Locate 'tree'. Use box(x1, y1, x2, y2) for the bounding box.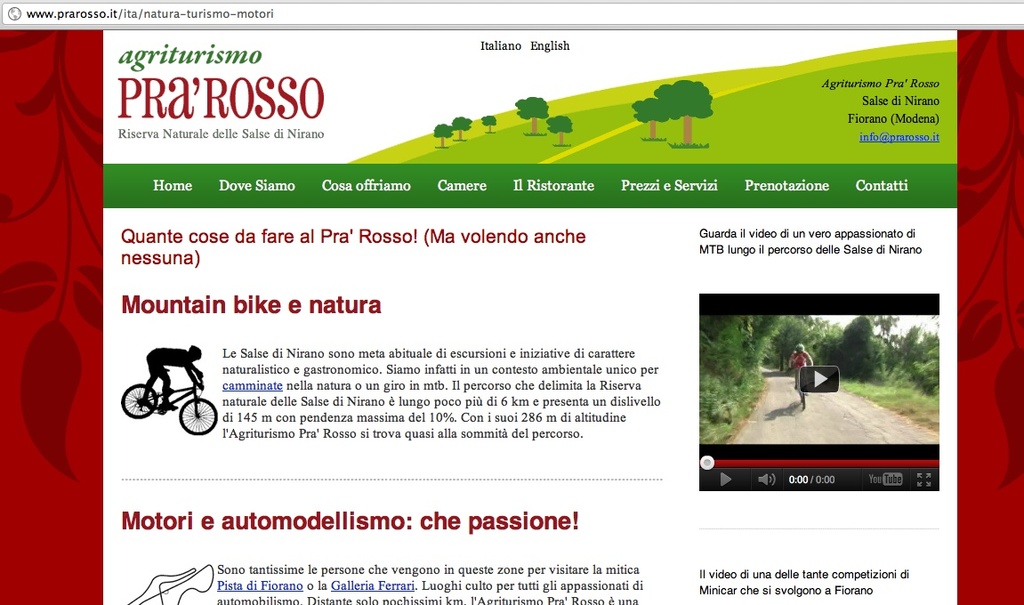
box(835, 314, 873, 376).
